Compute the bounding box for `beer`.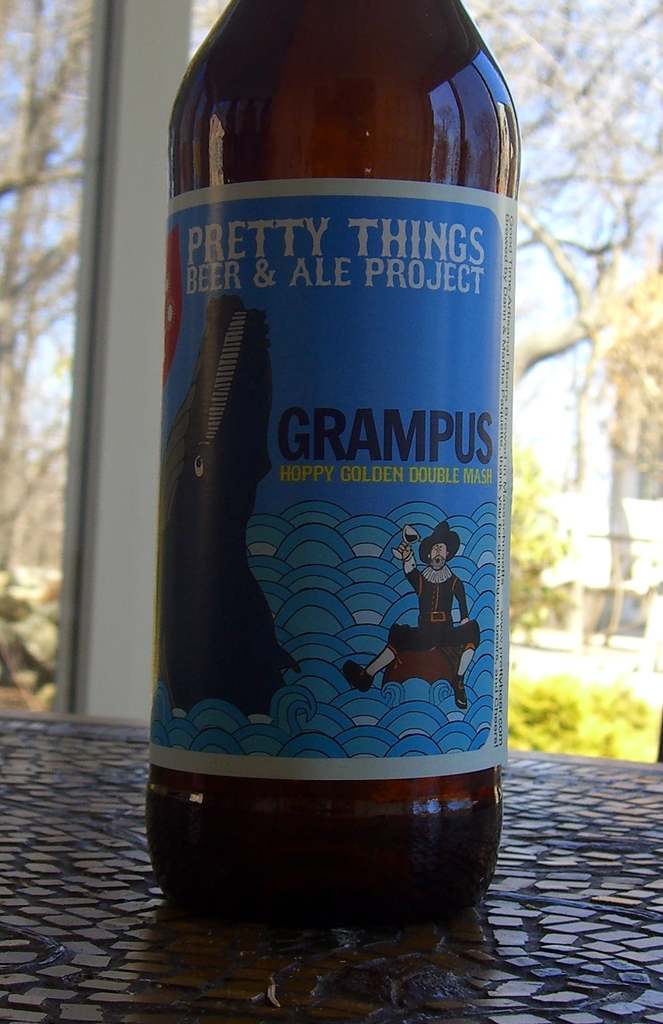
x1=131, y1=0, x2=516, y2=956.
